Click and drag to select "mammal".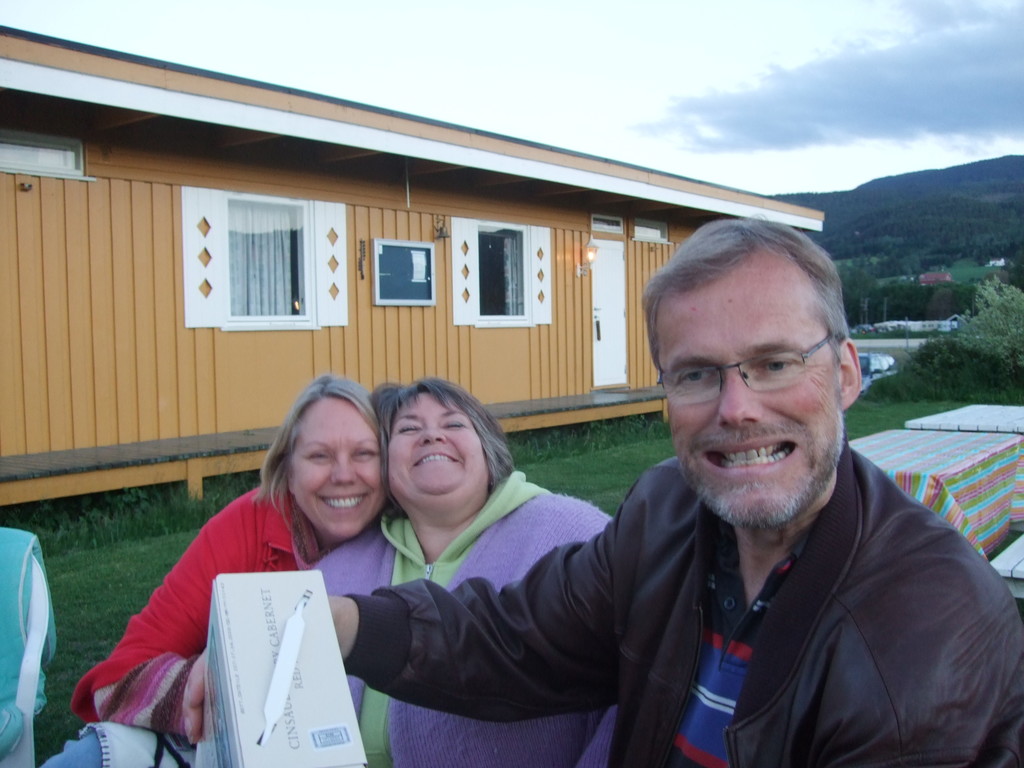
Selection: (184,214,1023,767).
